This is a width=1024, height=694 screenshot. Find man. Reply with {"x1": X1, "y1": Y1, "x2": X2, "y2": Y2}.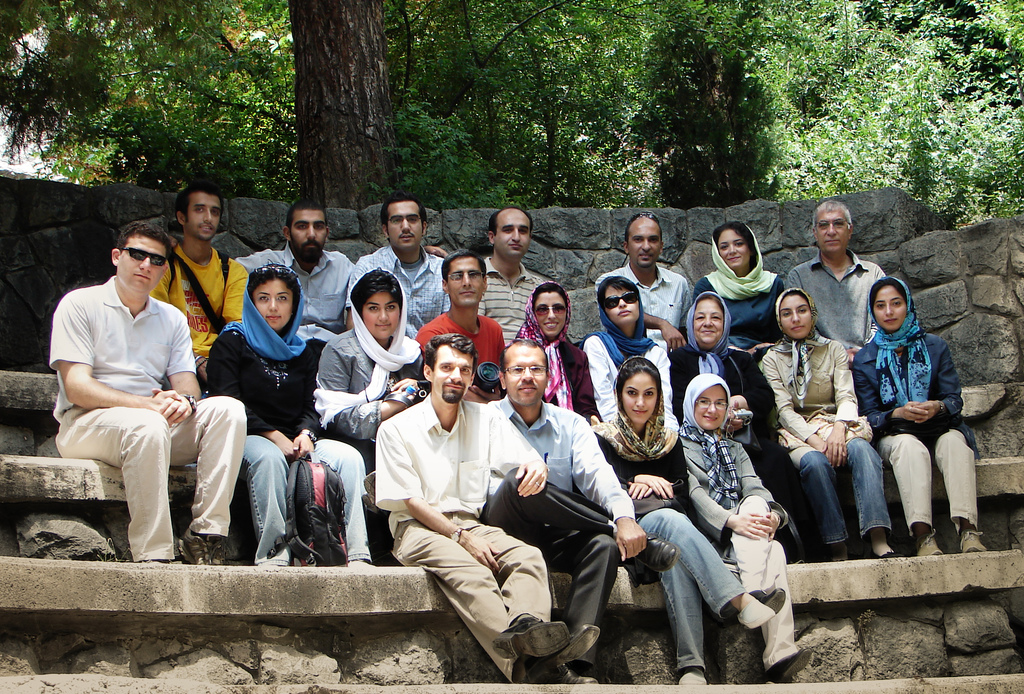
{"x1": 595, "y1": 211, "x2": 693, "y2": 359}.
